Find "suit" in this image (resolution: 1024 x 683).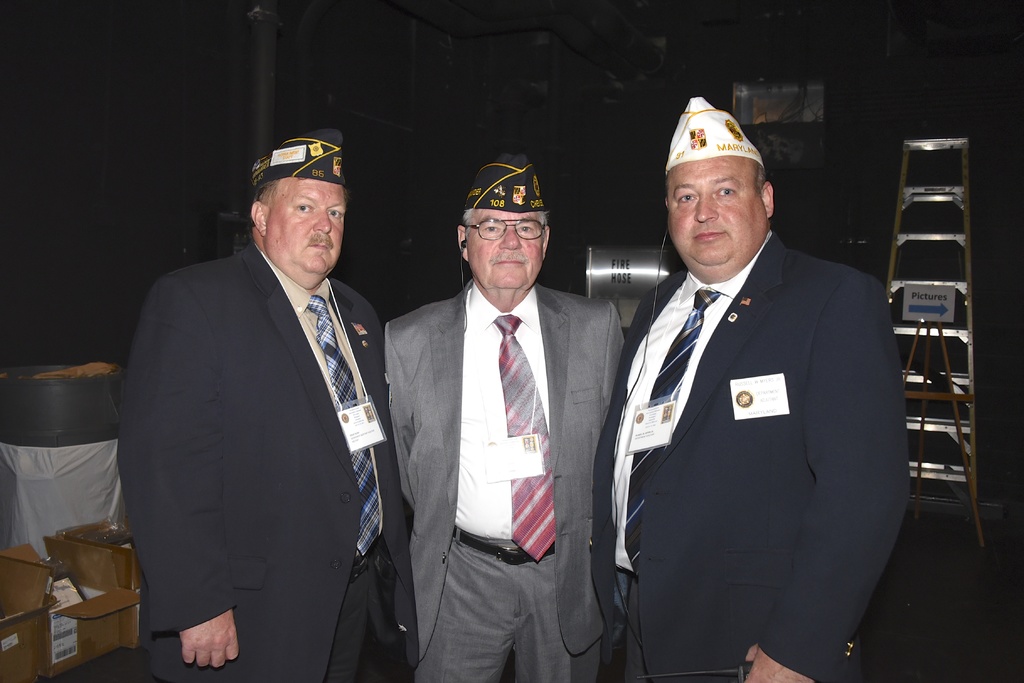
region(608, 111, 910, 682).
